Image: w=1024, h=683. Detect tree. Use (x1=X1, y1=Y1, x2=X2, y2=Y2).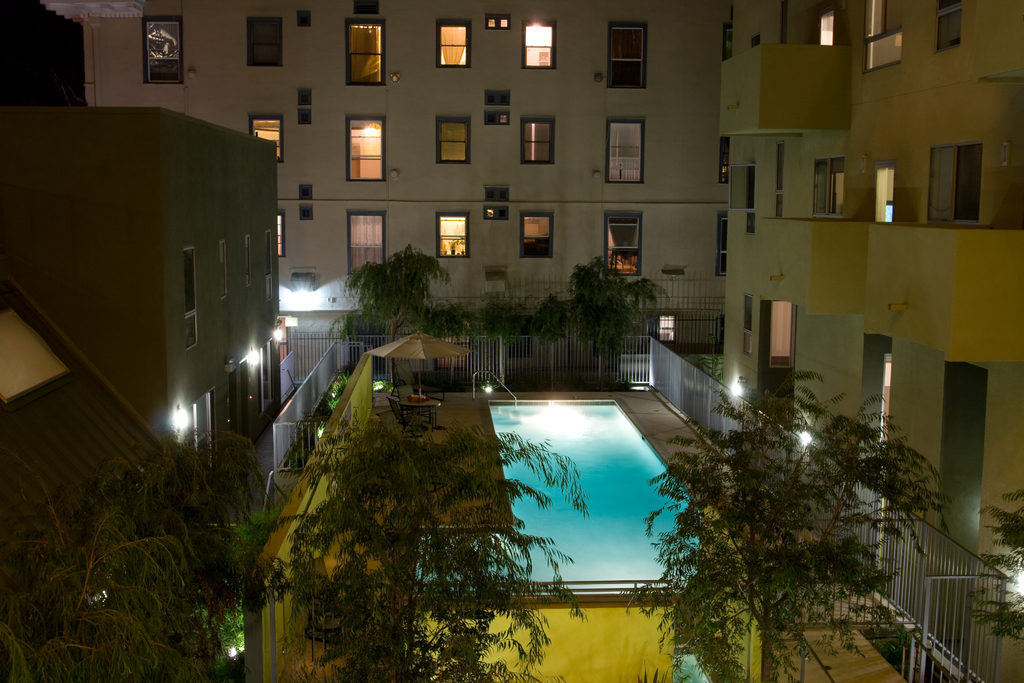
(x1=609, y1=362, x2=955, y2=682).
